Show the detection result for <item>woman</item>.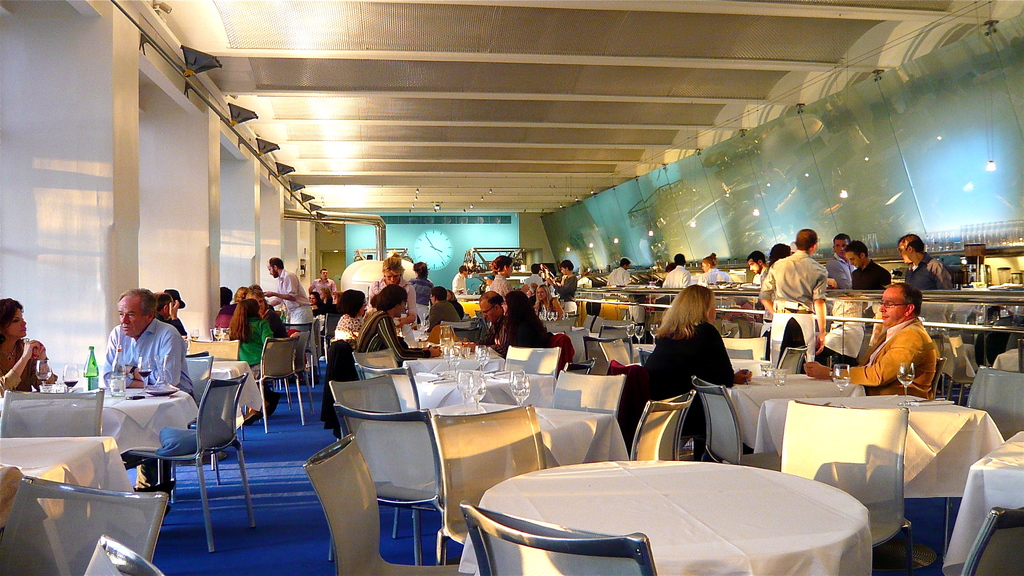
{"left": 332, "top": 293, "right": 370, "bottom": 345}.
